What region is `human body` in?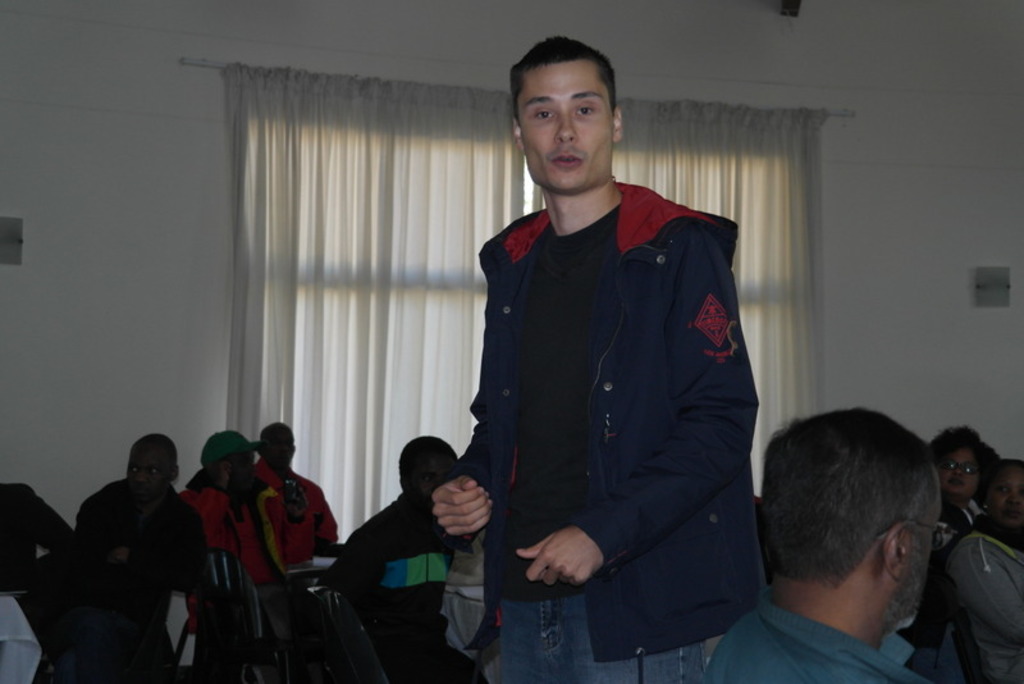
box=[188, 429, 278, 578].
